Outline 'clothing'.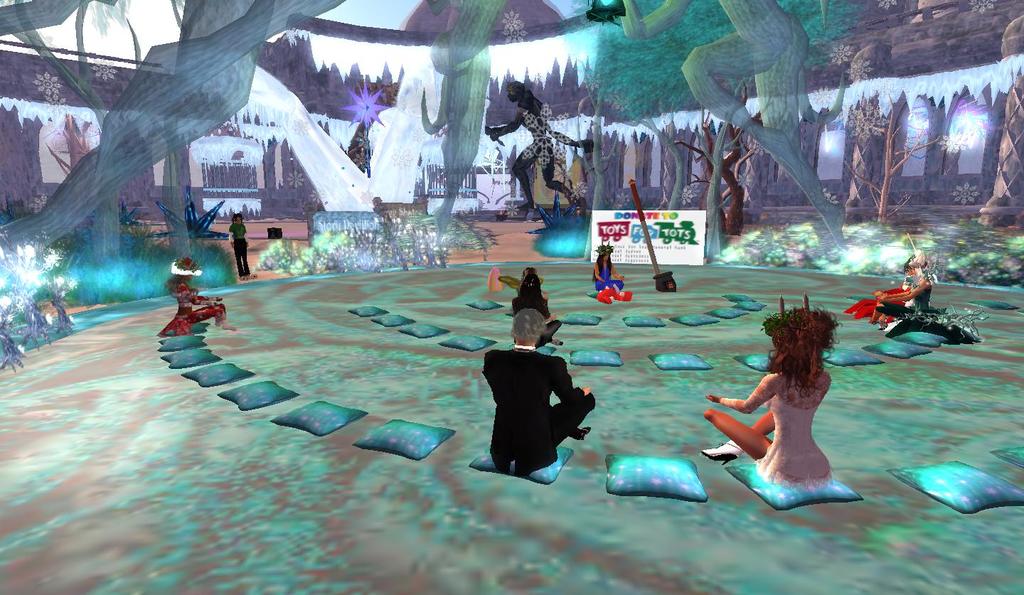
Outline: [x1=517, y1=279, x2=561, y2=338].
